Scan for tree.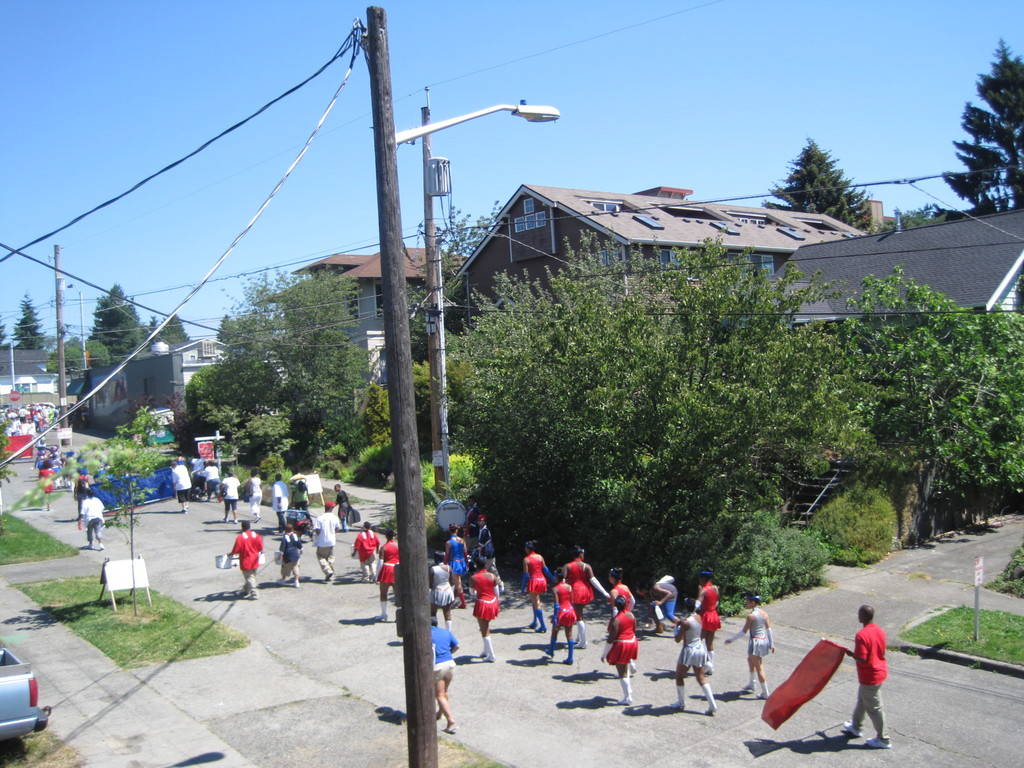
Scan result: bbox=[164, 318, 294, 504].
